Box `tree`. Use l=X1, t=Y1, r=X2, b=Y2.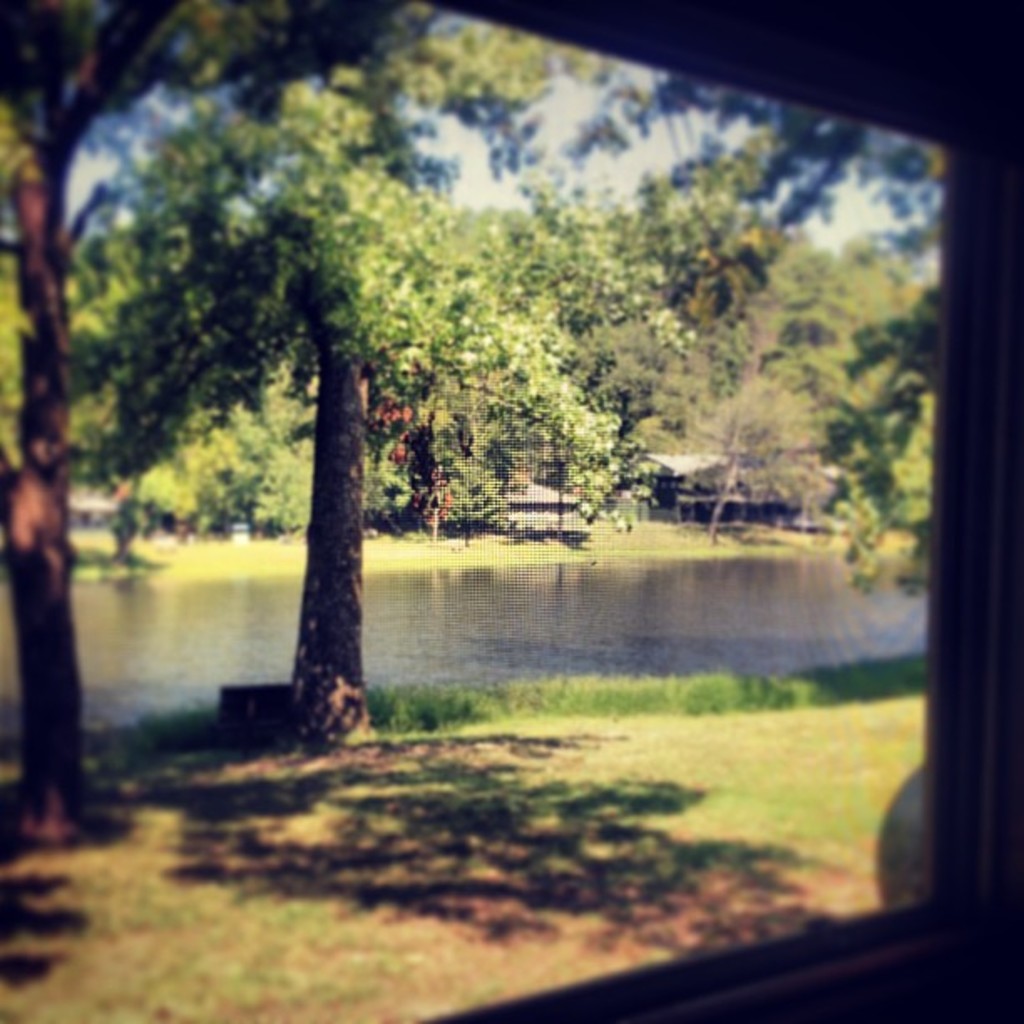
l=0, t=0, r=425, b=848.
